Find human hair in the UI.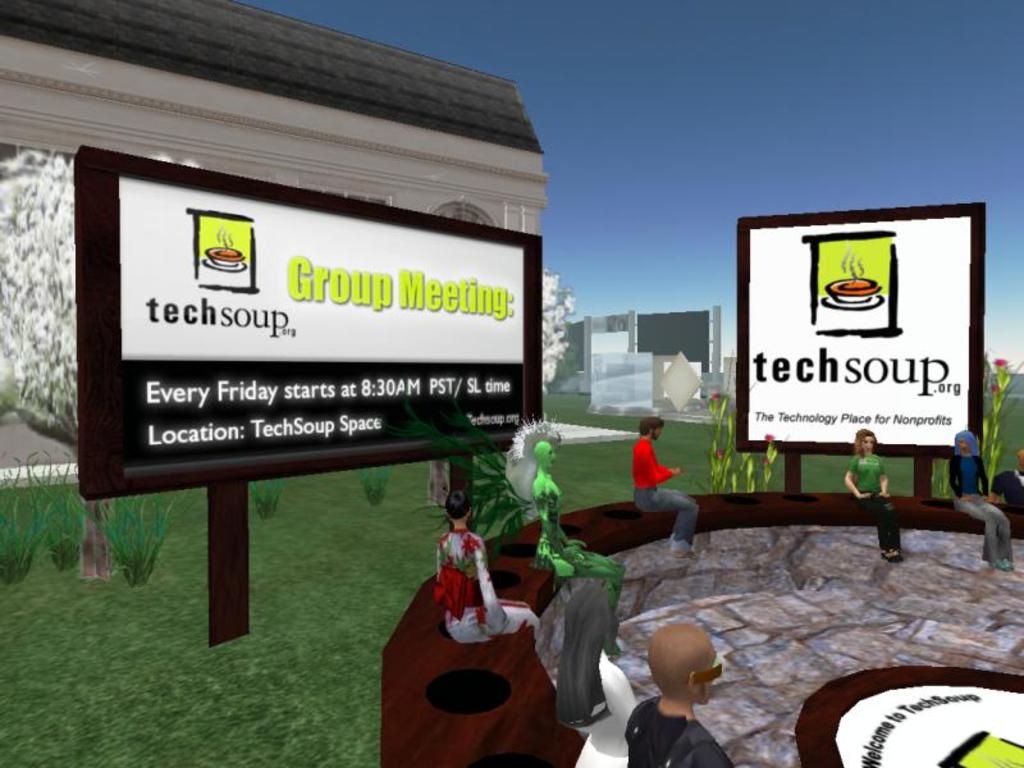
UI element at (634,412,663,436).
